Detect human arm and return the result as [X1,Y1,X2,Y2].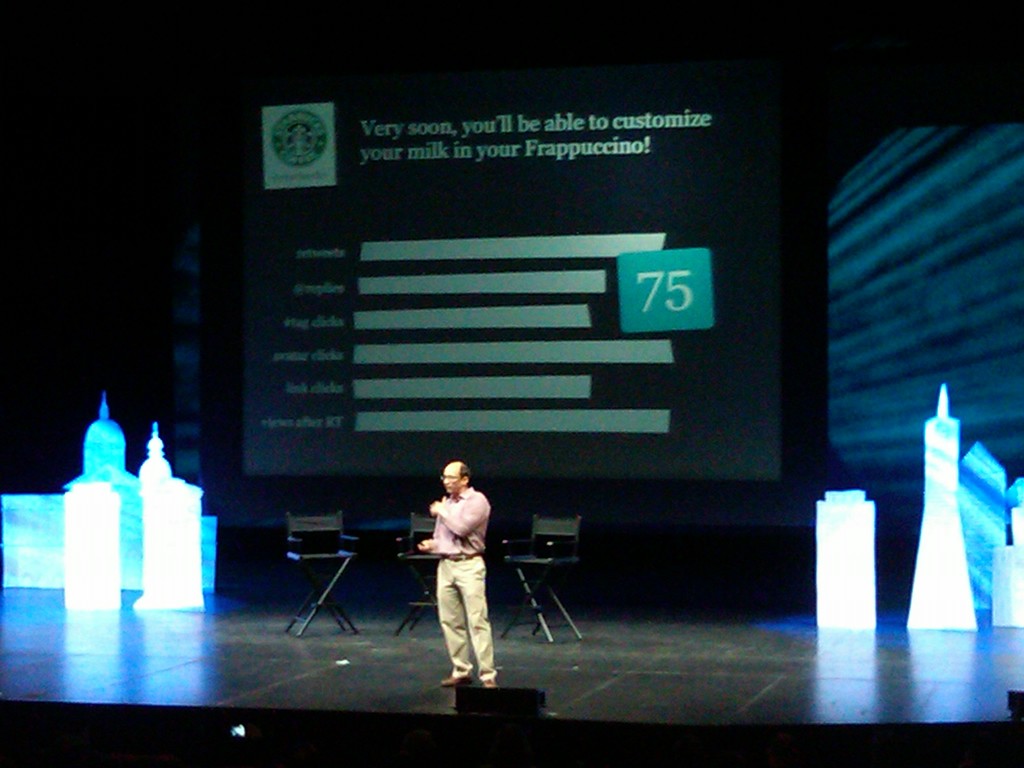
[433,497,489,539].
